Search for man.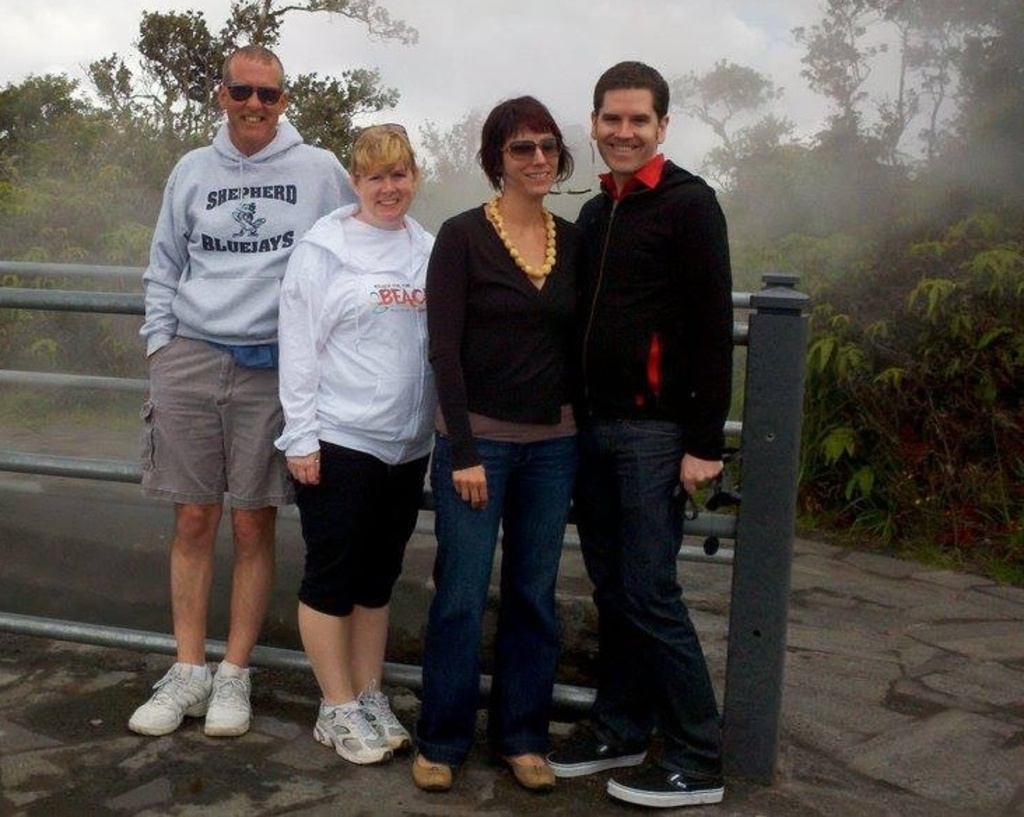
Found at locate(541, 76, 750, 751).
